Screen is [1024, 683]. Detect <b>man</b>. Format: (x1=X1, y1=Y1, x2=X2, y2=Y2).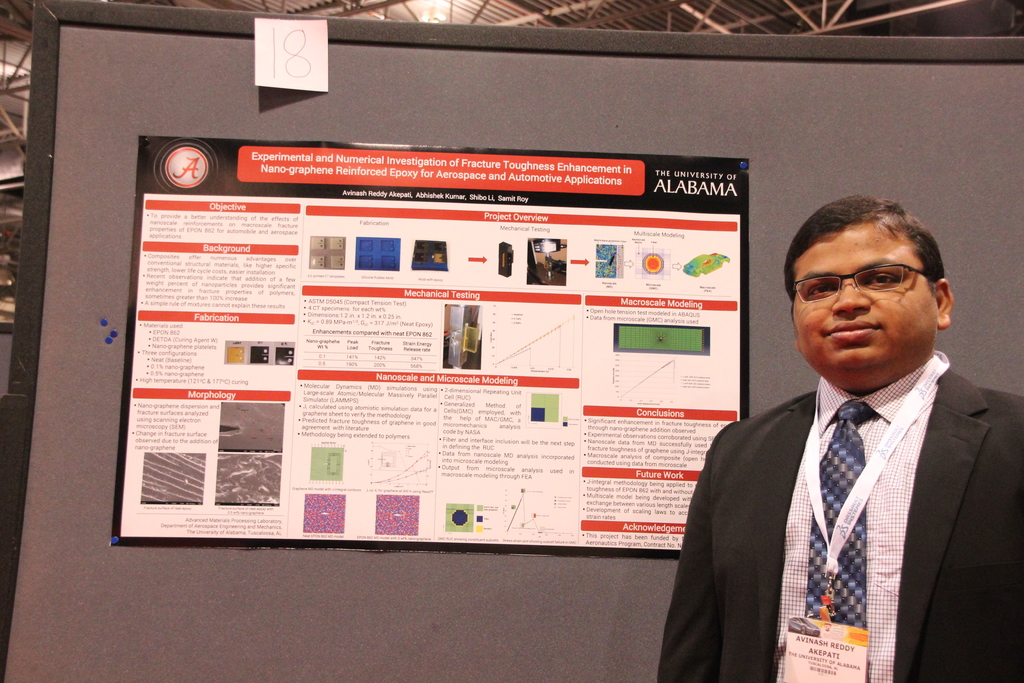
(x1=674, y1=191, x2=1018, y2=673).
